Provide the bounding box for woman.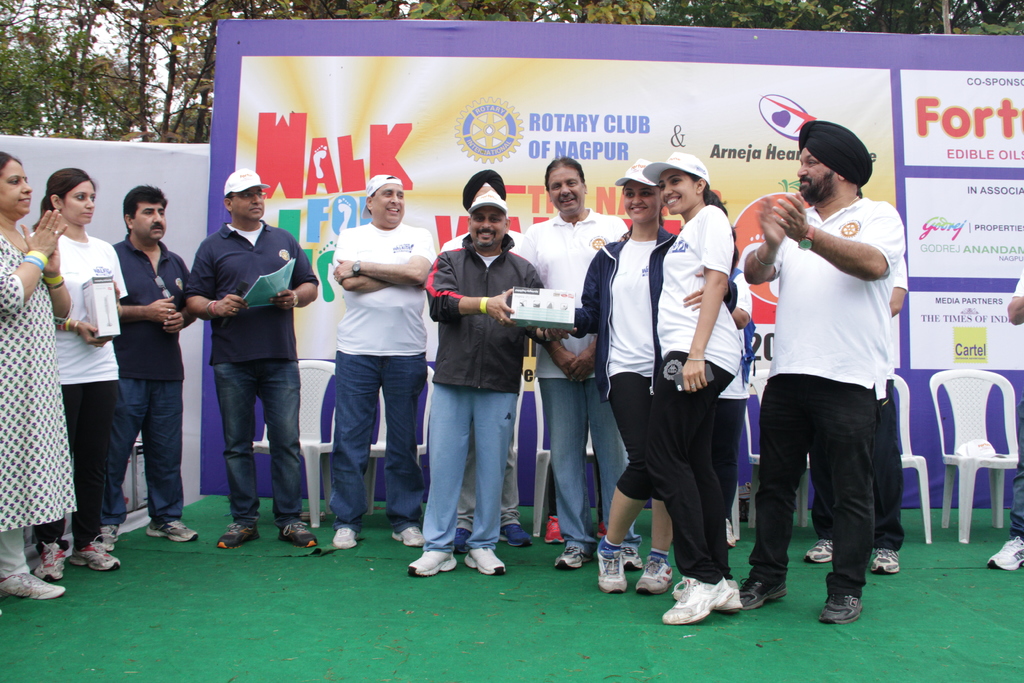
[0,149,83,598].
